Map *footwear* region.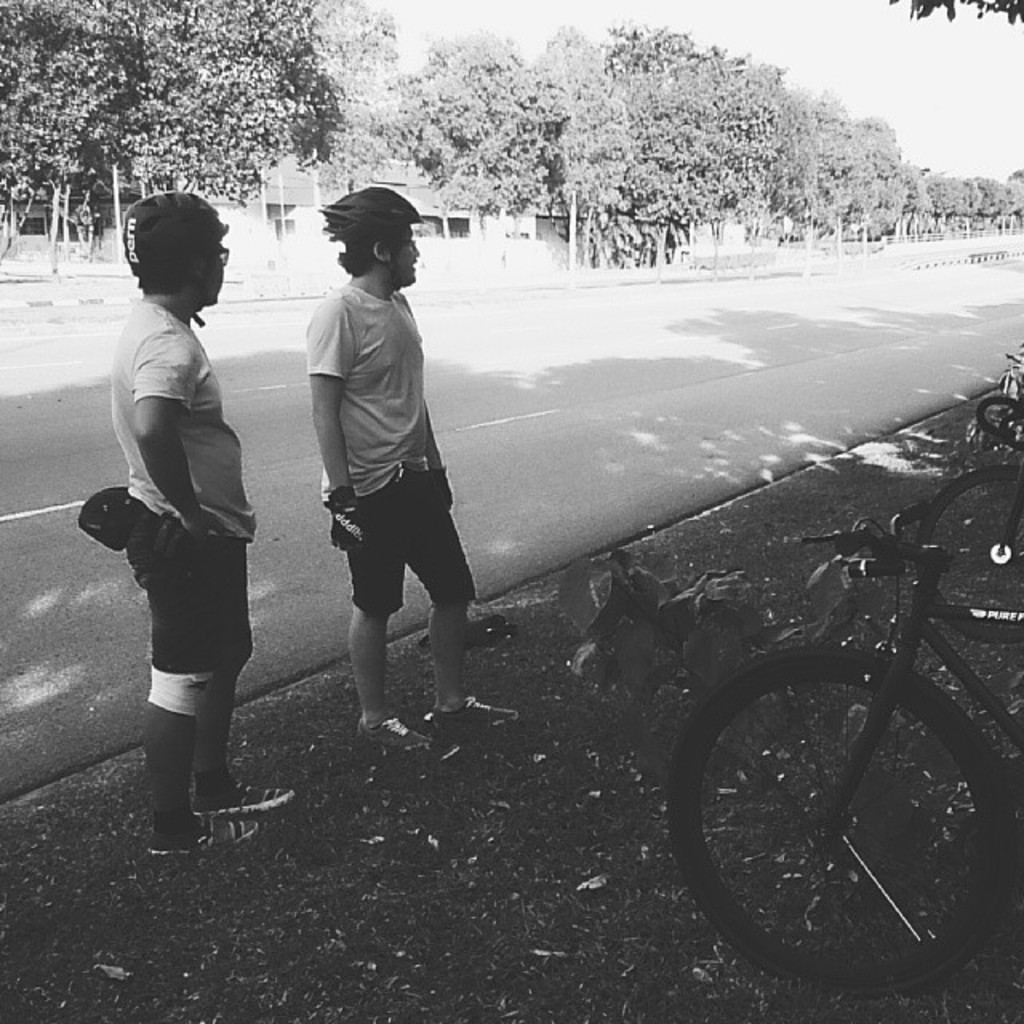
Mapped to detection(427, 696, 504, 736).
